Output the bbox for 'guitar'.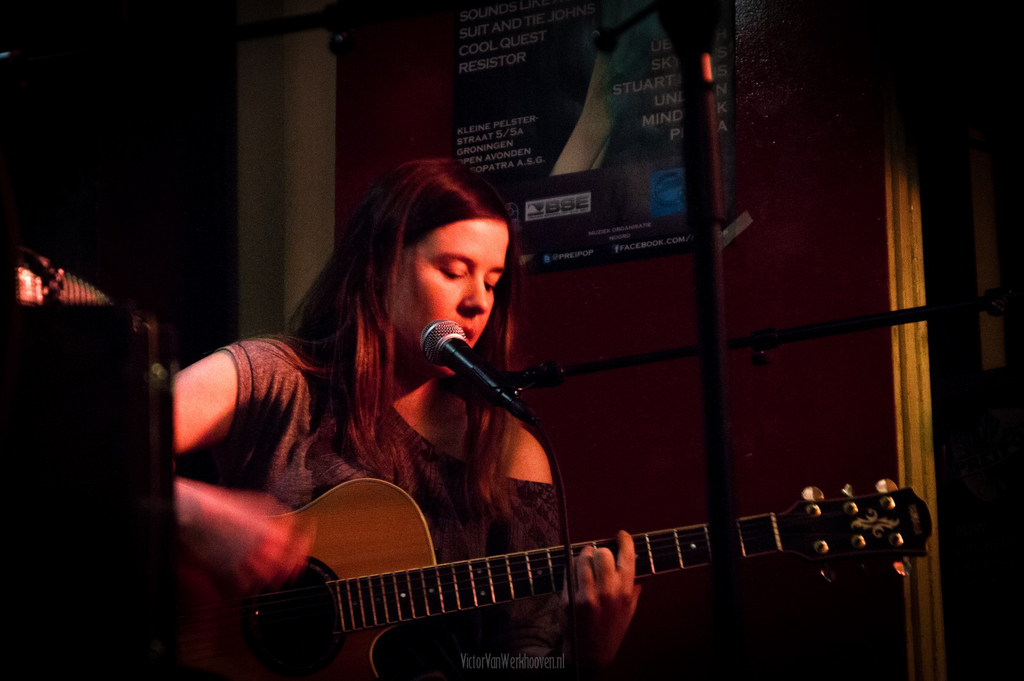
x1=168, y1=467, x2=935, y2=680.
